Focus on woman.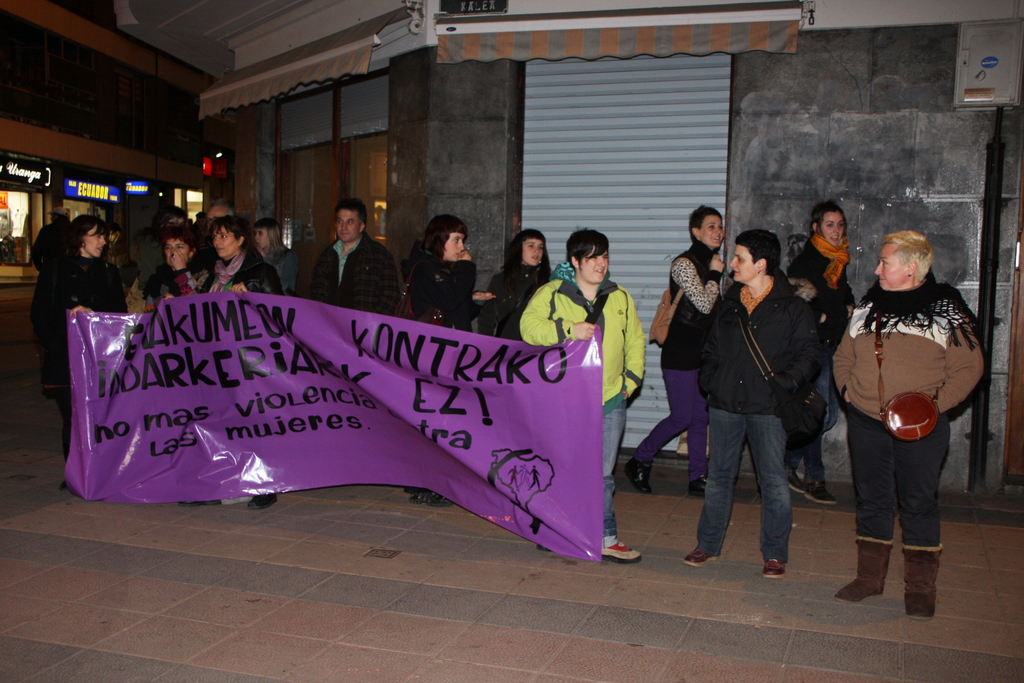
Focused at bbox(680, 227, 820, 573).
